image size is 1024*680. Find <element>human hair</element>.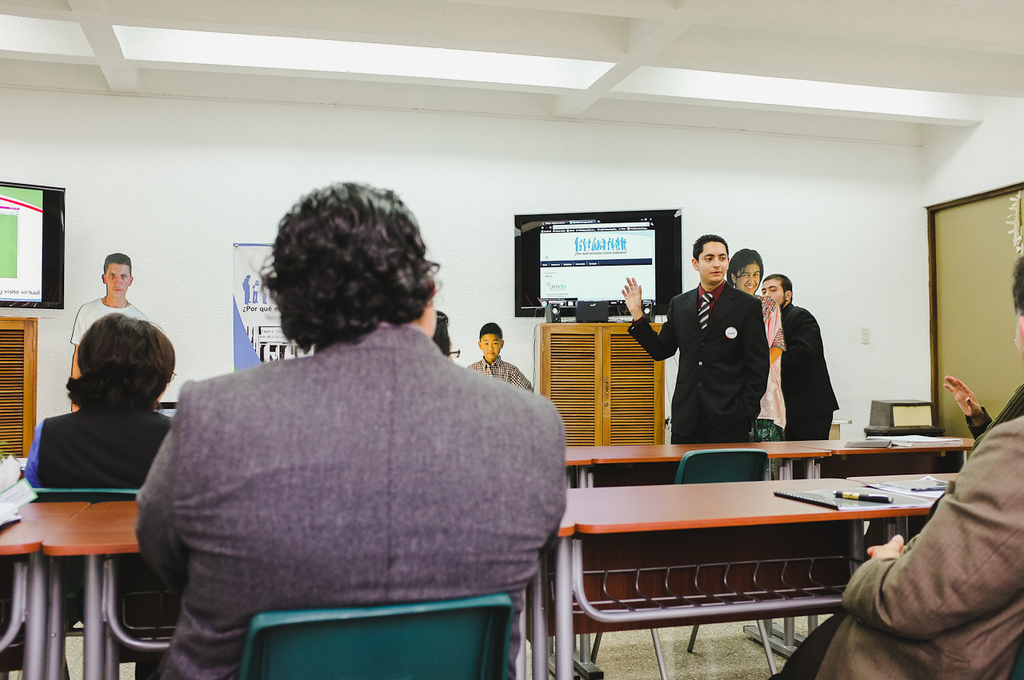
rect(263, 179, 425, 338).
